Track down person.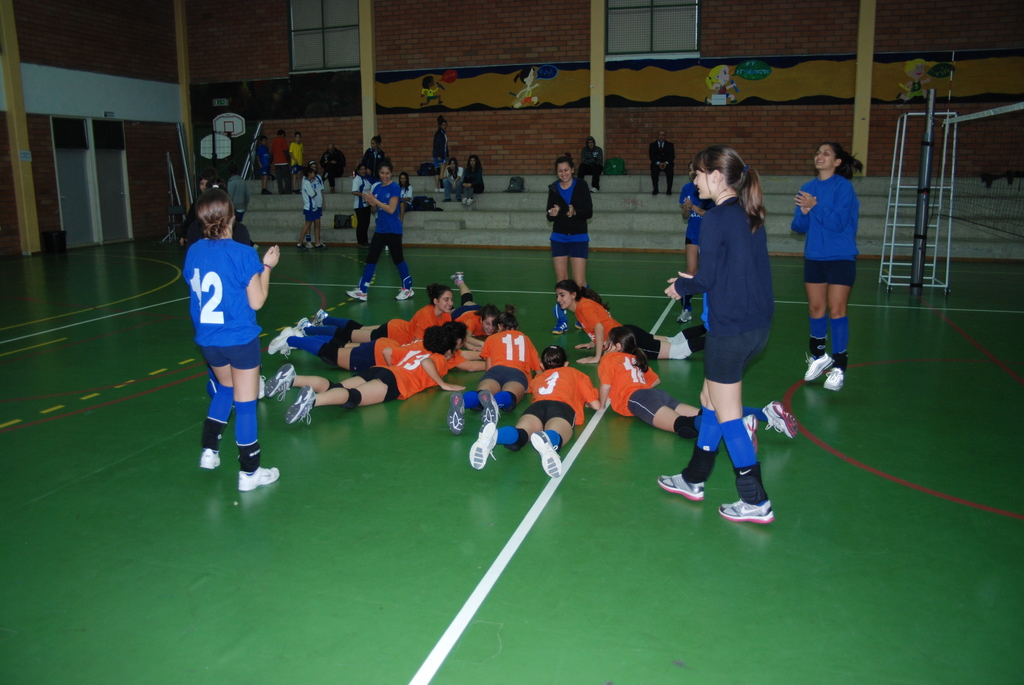
Tracked to box=[359, 157, 414, 298].
